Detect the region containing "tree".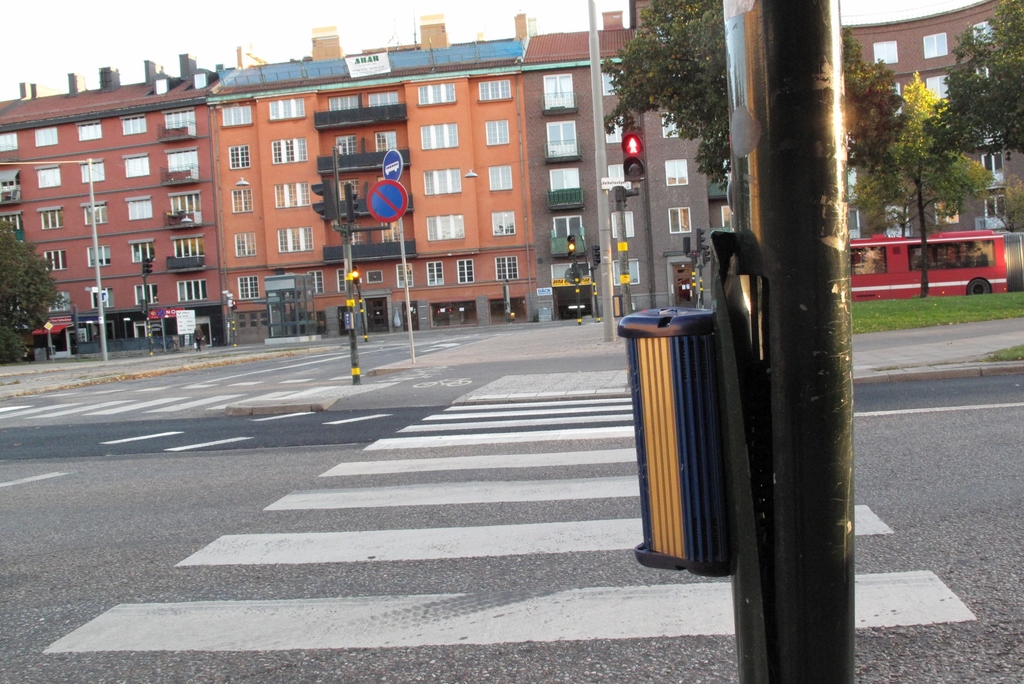
{"x1": 912, "y1": 0, "x2": 1023, "y2": 178}.
